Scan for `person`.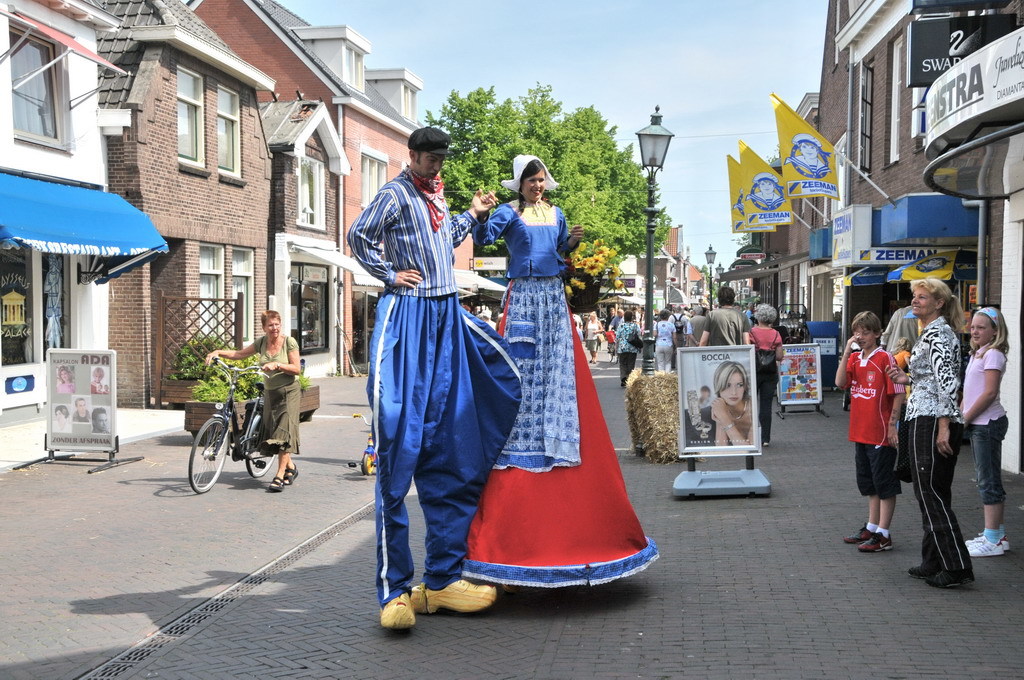
Scan result: [x1=709, y1=359, x2=754, y2=445].
